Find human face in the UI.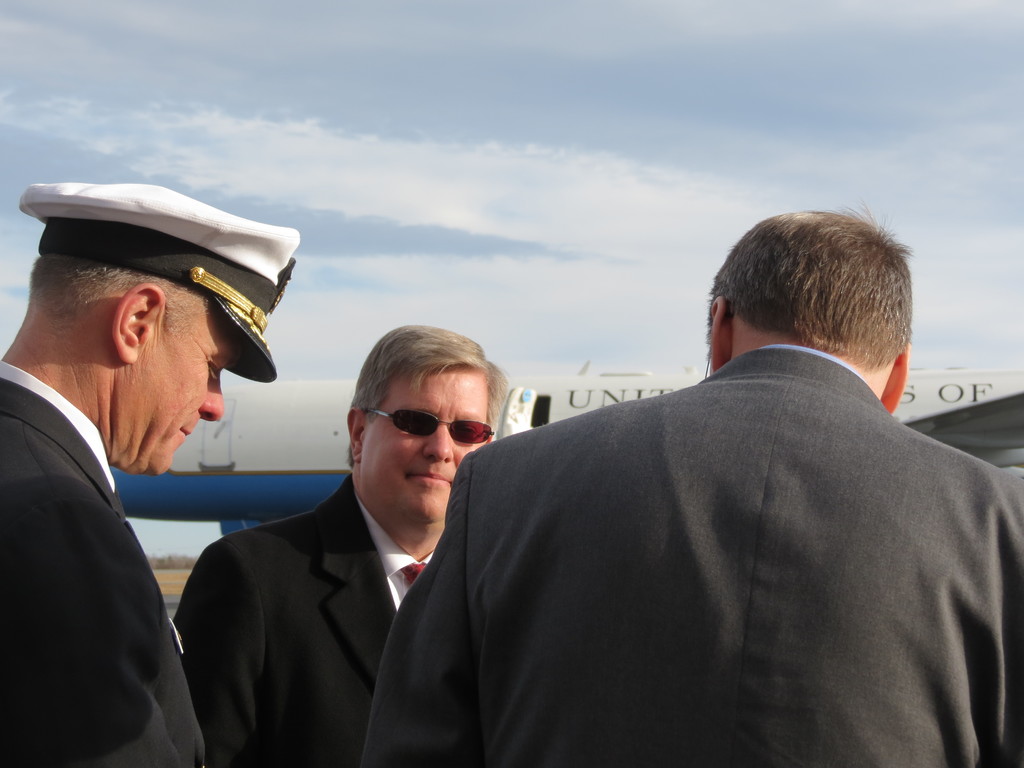
UI element at rect(141, 303, 245, 467).
